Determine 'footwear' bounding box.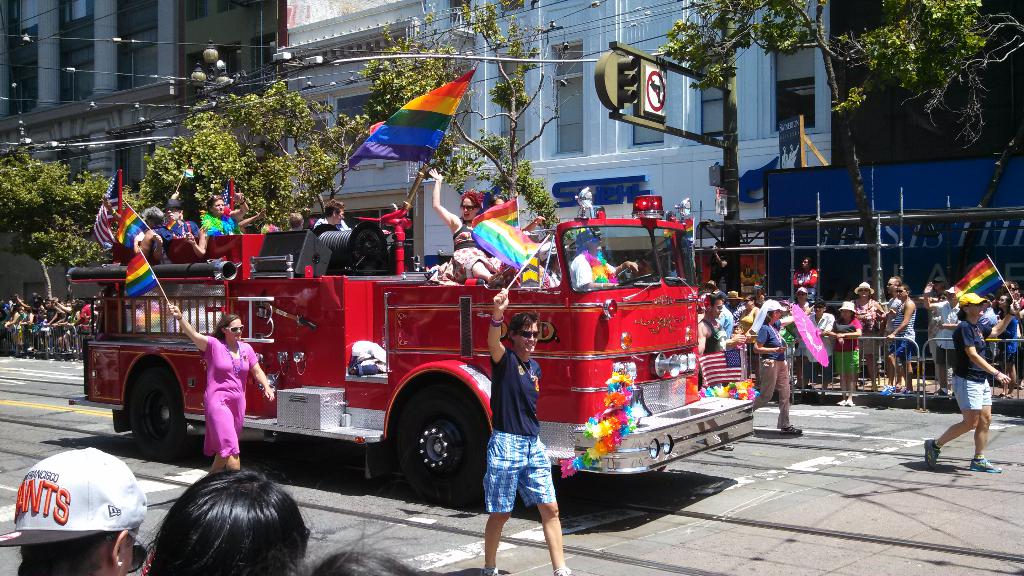
Determined: (917, 438, 941, 472).
